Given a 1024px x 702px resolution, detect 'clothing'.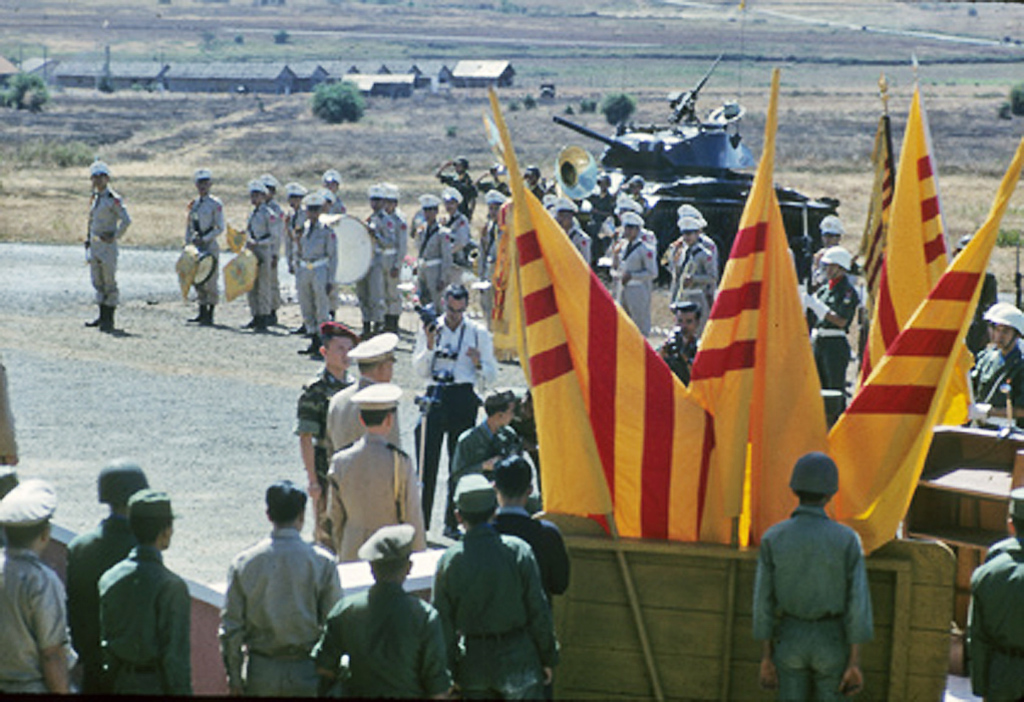
(83, 186, 131, 303).
